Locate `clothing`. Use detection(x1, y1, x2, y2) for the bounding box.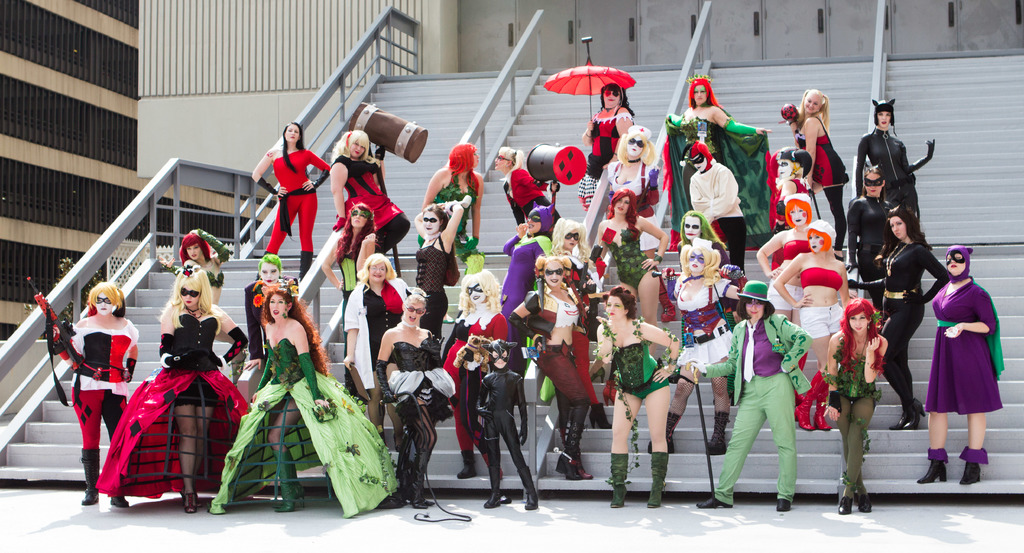
detection(252, 281, 292, 319).
